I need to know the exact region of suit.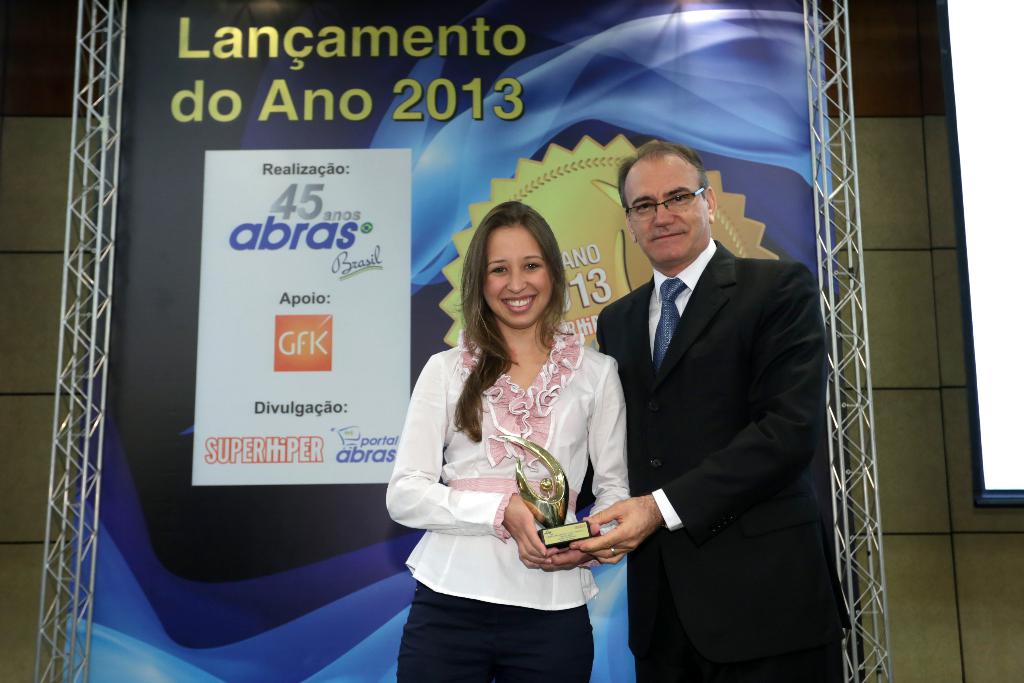
Region: Rect(598, 235, 851, 682).
